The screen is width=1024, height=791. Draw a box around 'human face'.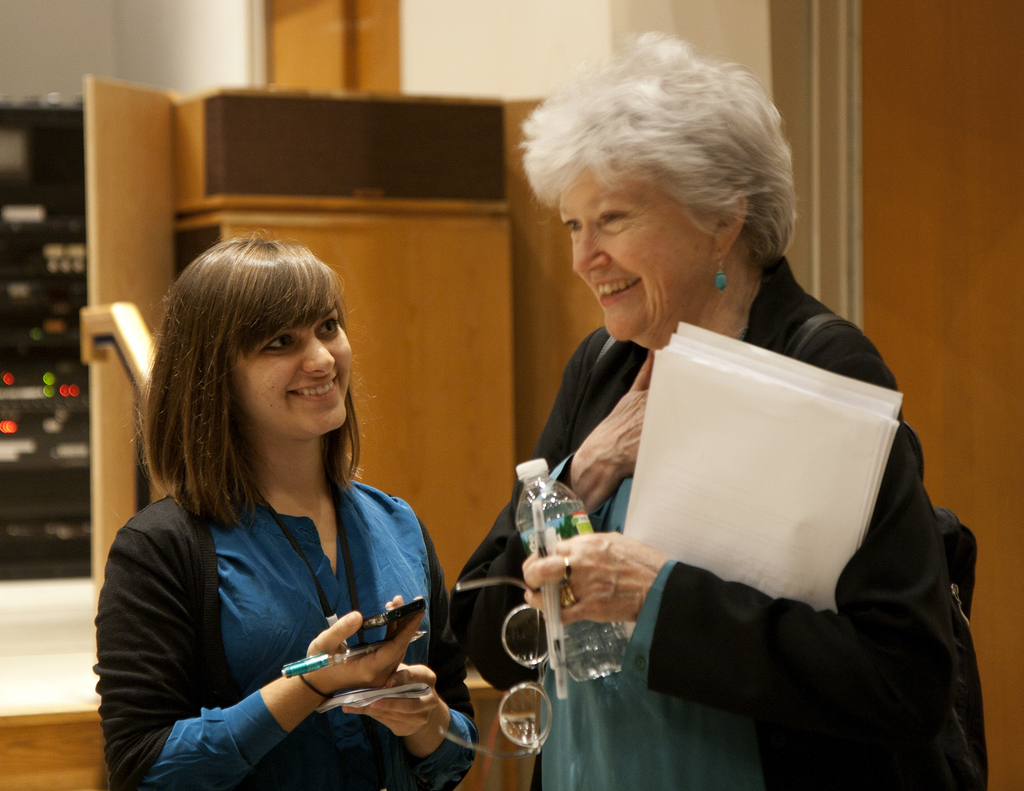
l=559, t=163, r=716, b=340.
